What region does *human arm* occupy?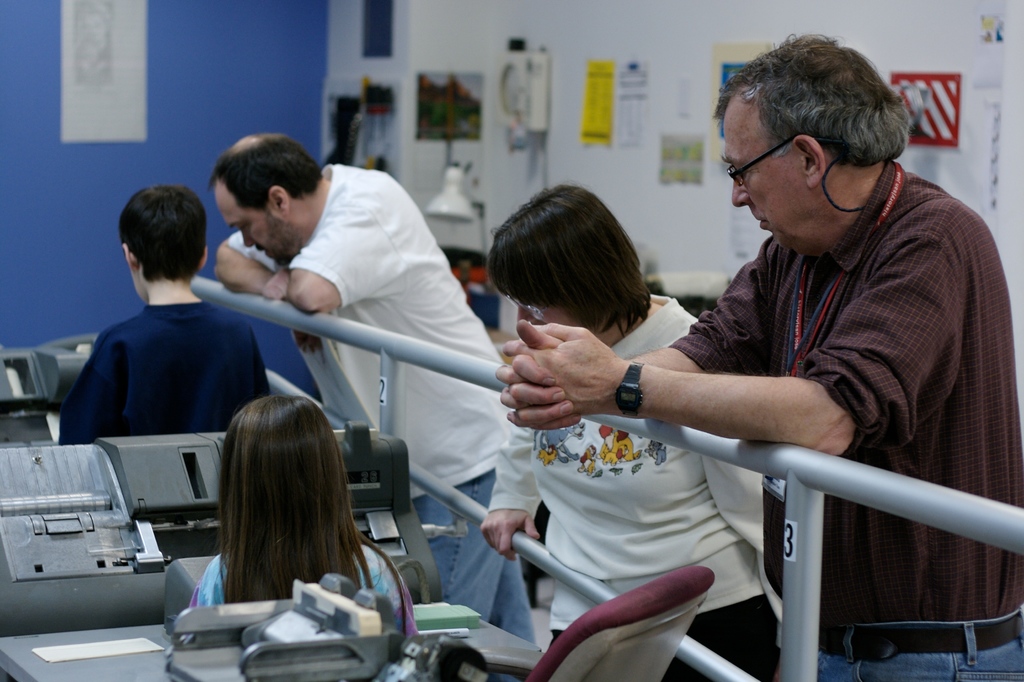
region(47, 346, 127, 471).
